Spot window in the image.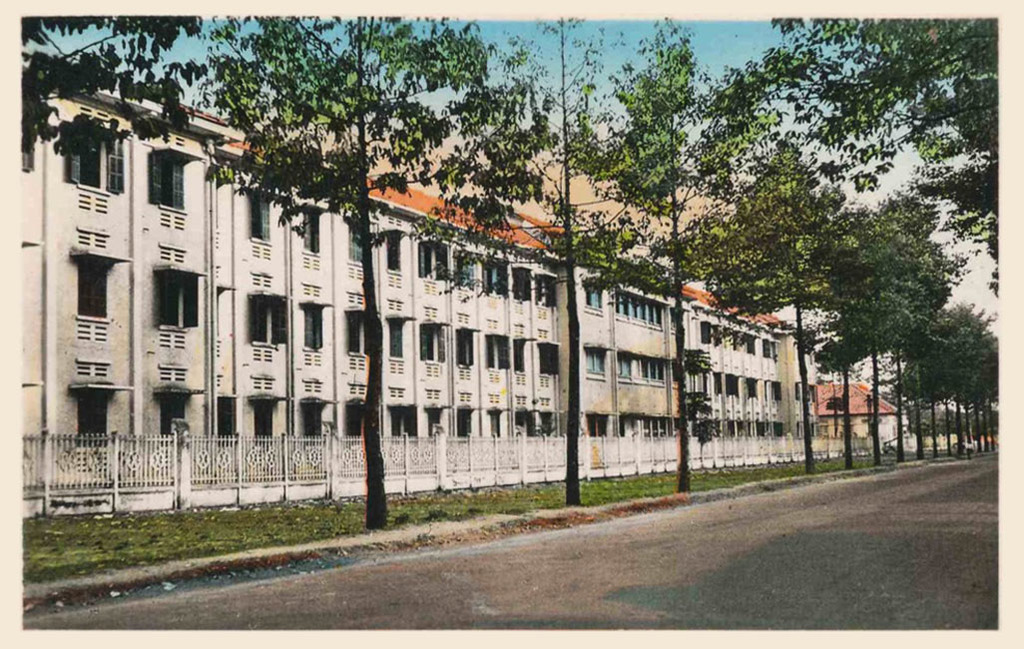
window found at 350:215:369:267.
